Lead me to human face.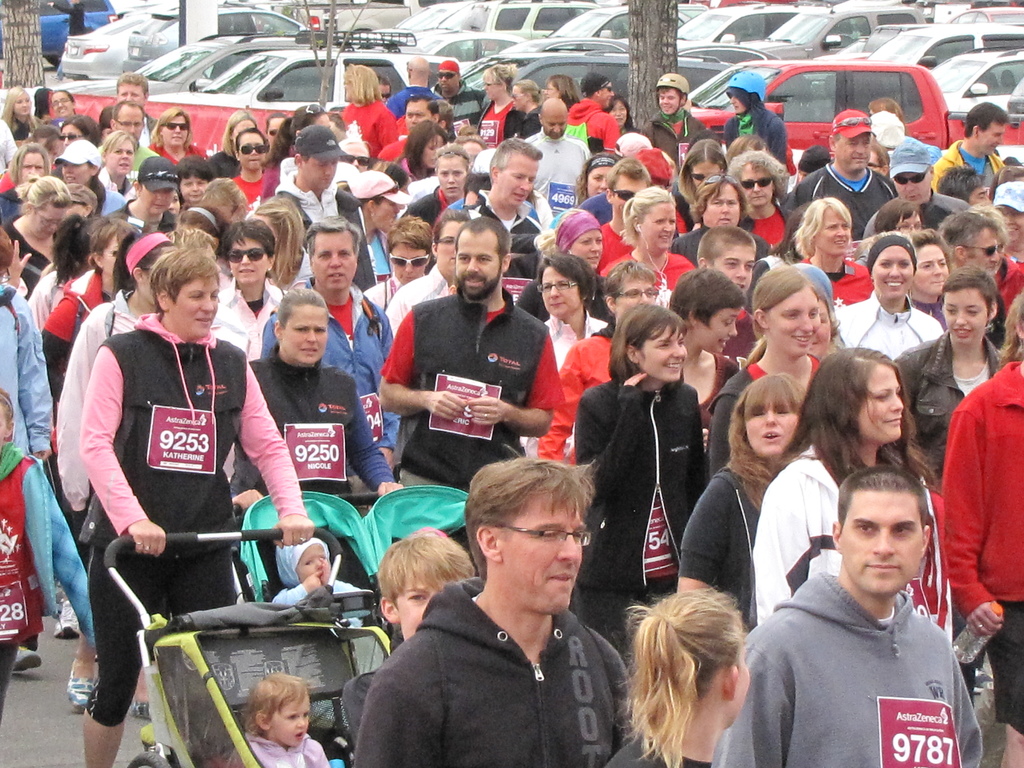
Lead to bbox(744, 168, 778, 209).
